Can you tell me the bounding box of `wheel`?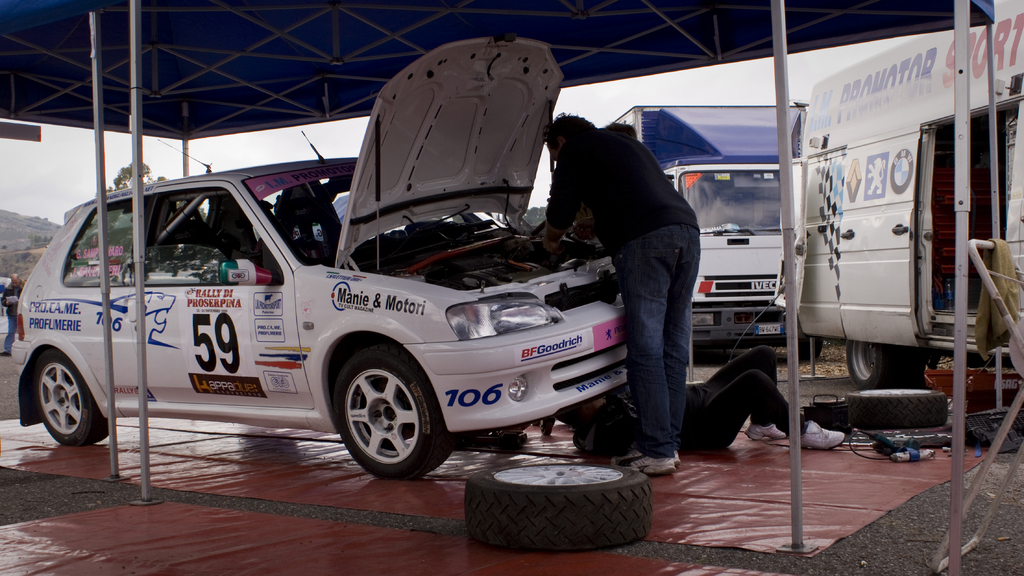
(x1=799, y1=336, x2=824, y2=360).
